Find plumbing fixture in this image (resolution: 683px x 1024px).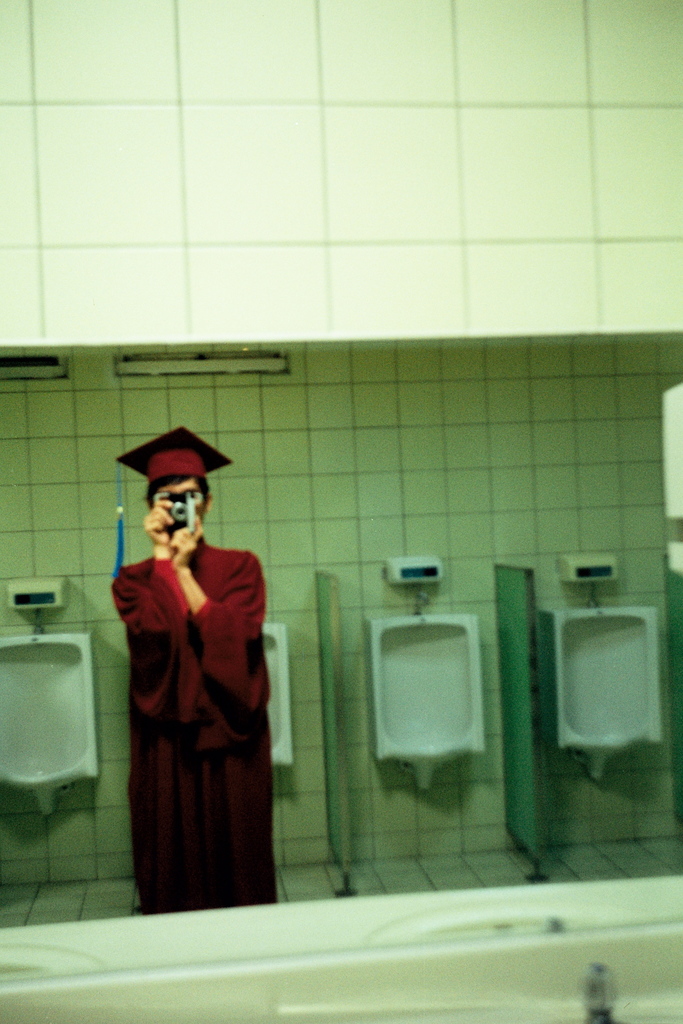
bbox(589, 580, 614, 608).
